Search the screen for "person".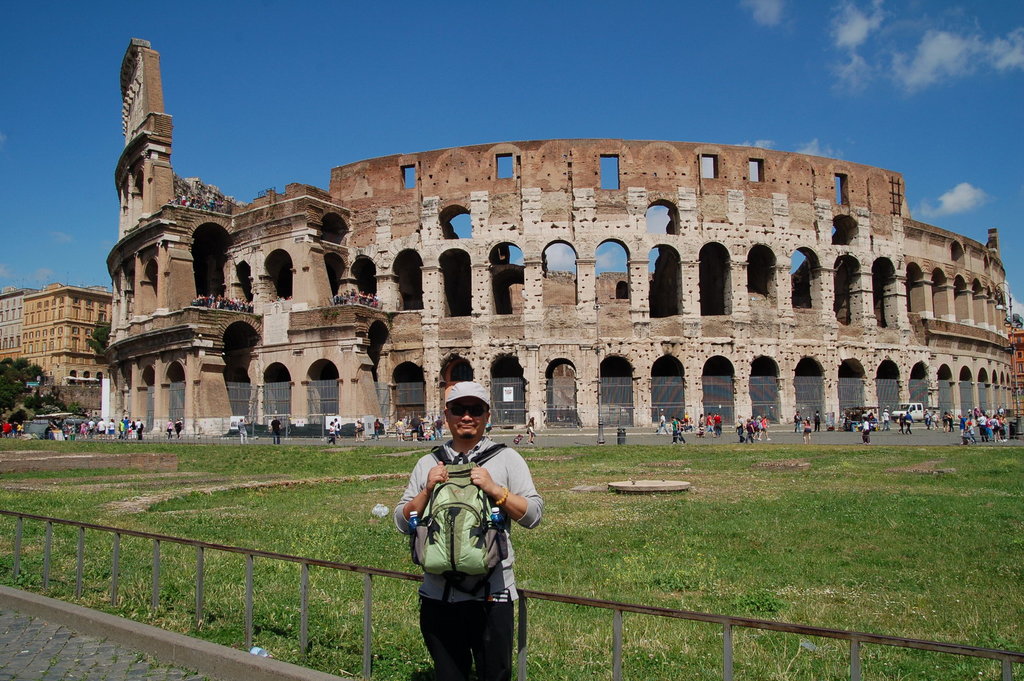
Found at pyautogui.locateOnScreen(897, 413, 904, 429).
